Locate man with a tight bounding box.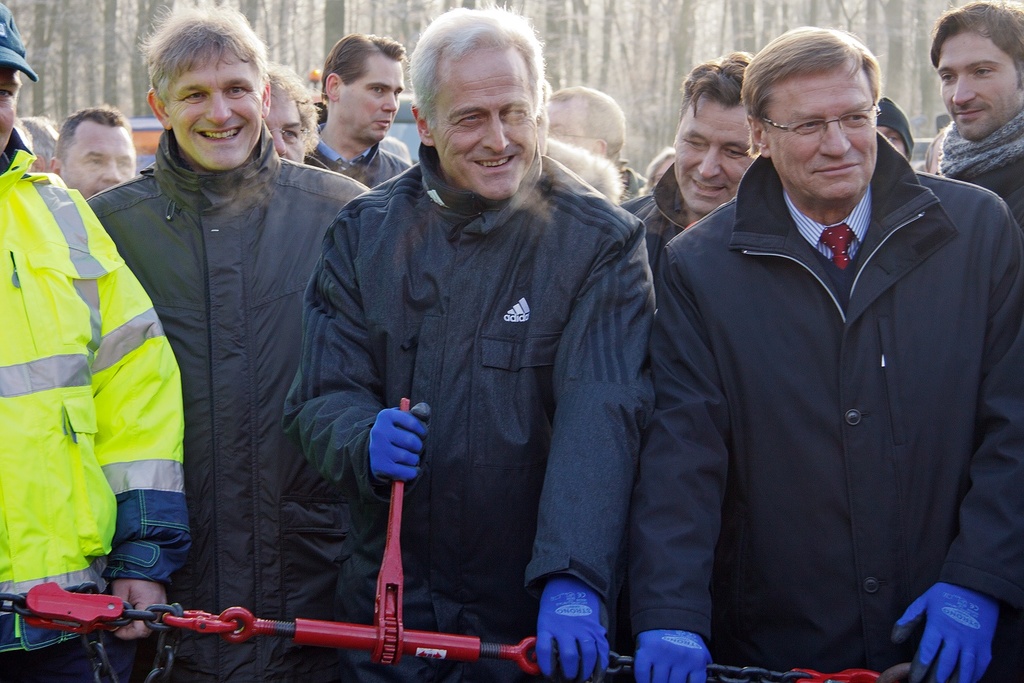
box(283, 10, 656, 682).
